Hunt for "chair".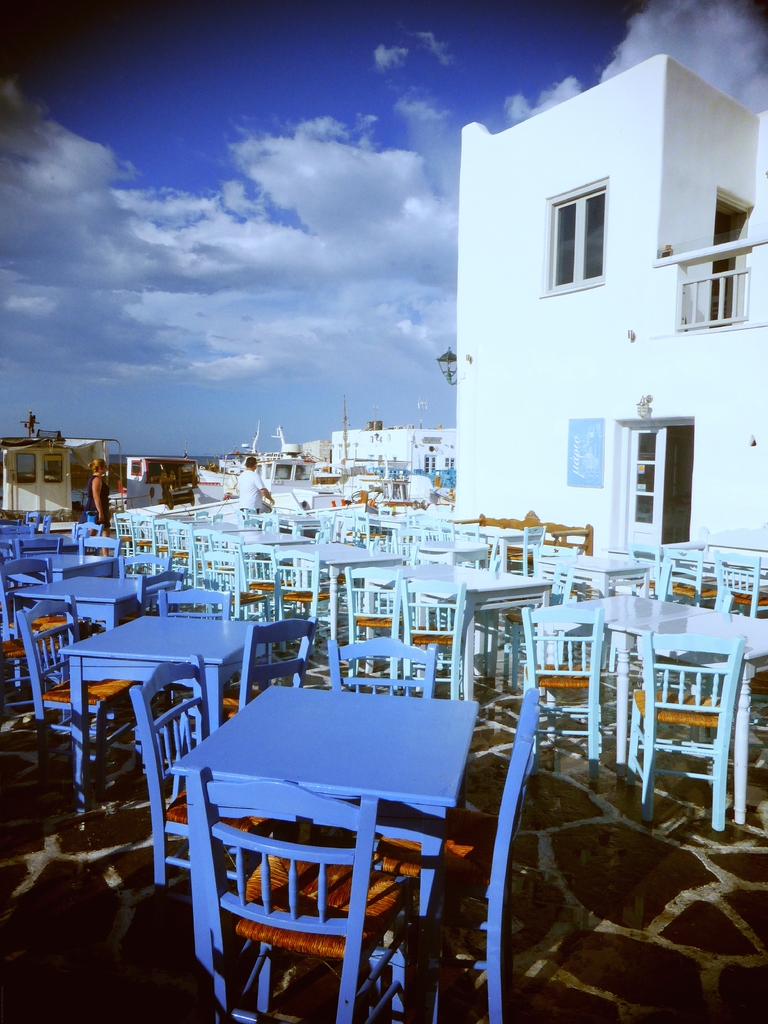
Hunted down at 191,776,369,1023.
